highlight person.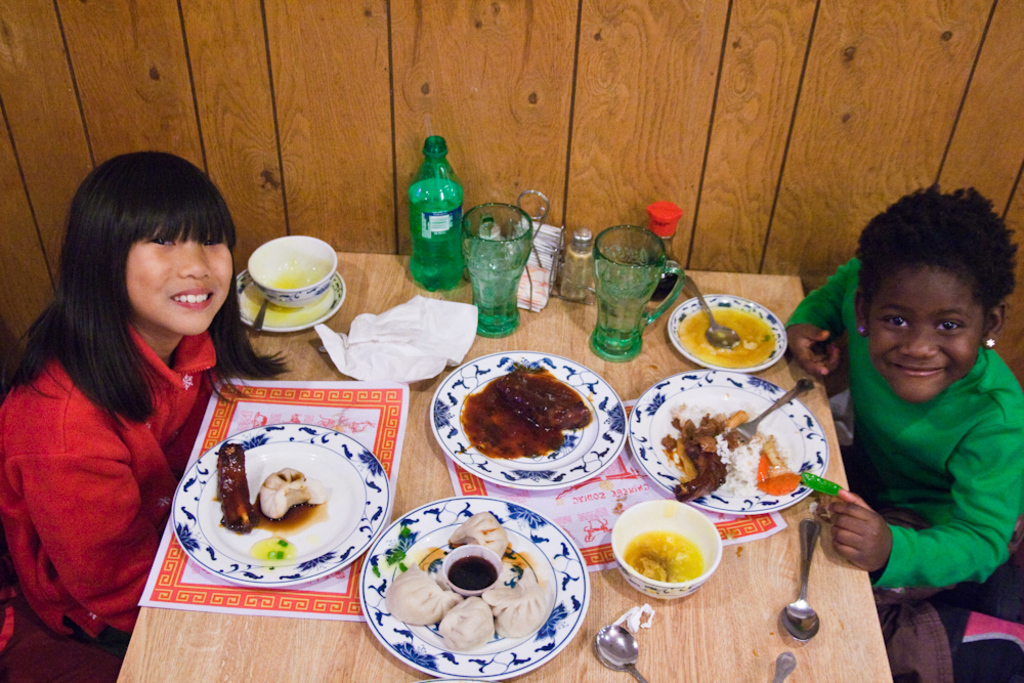
Highlighted region: 776, 190, 1023, 682.
